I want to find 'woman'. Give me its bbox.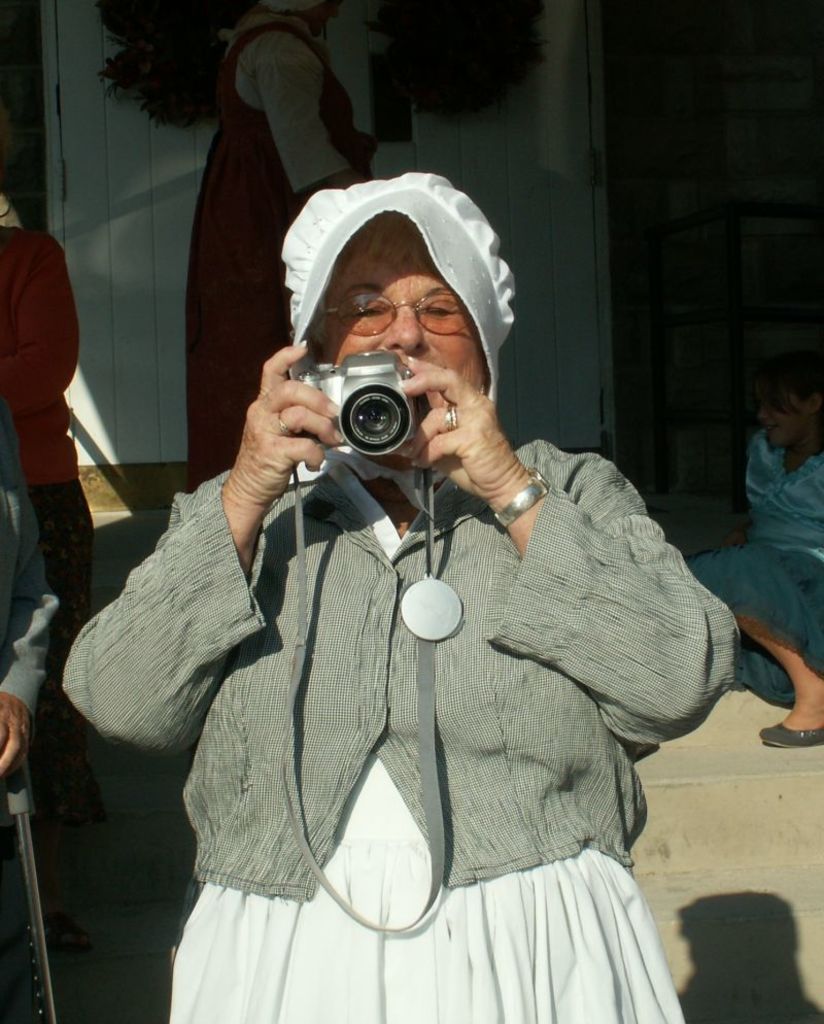
{"left": 671, "top": 363, "right": 823, "bottom": 751}.
